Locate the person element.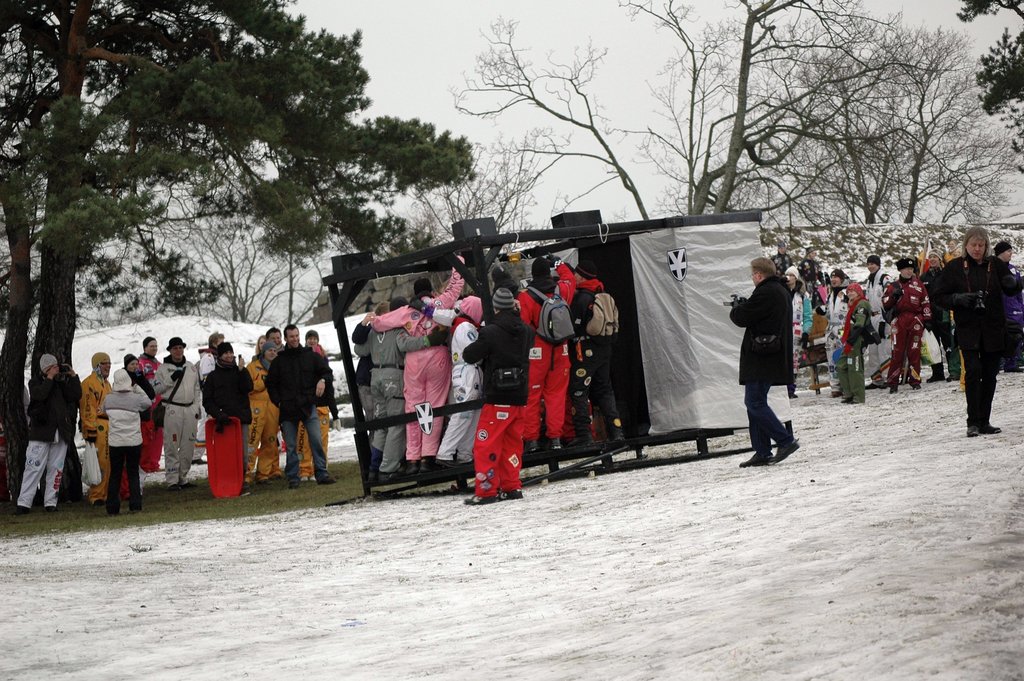
Element bbox: region(929, 223, 1023, 434).
